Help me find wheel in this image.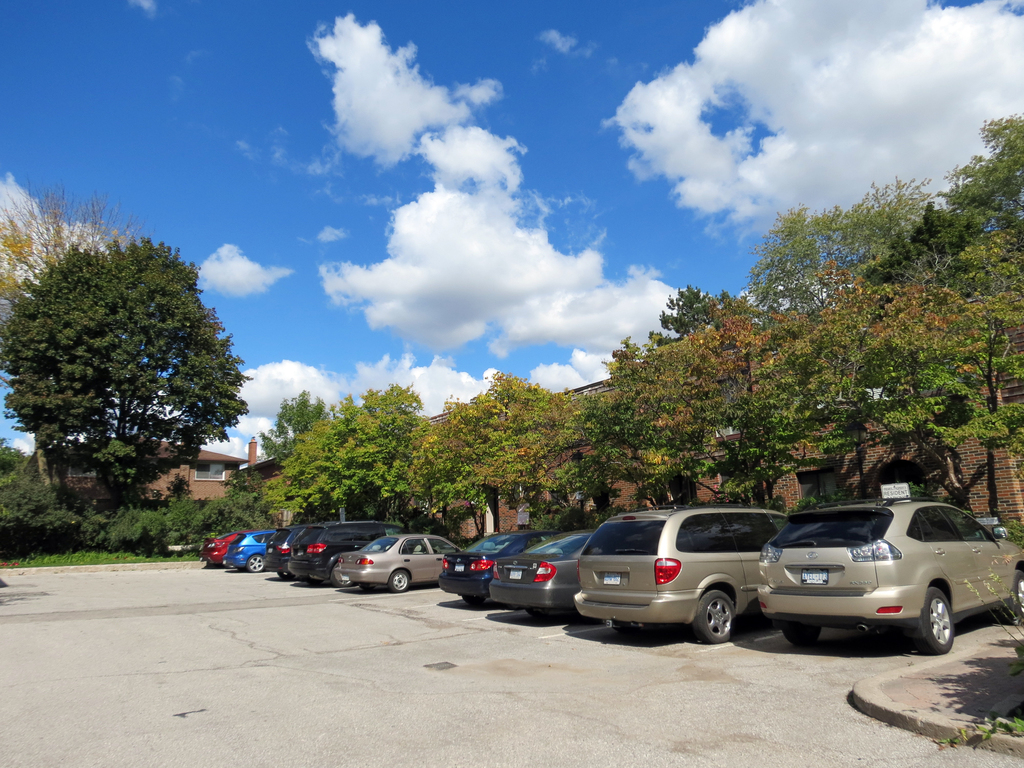
Found it: box(248, 553, 264, 570).
